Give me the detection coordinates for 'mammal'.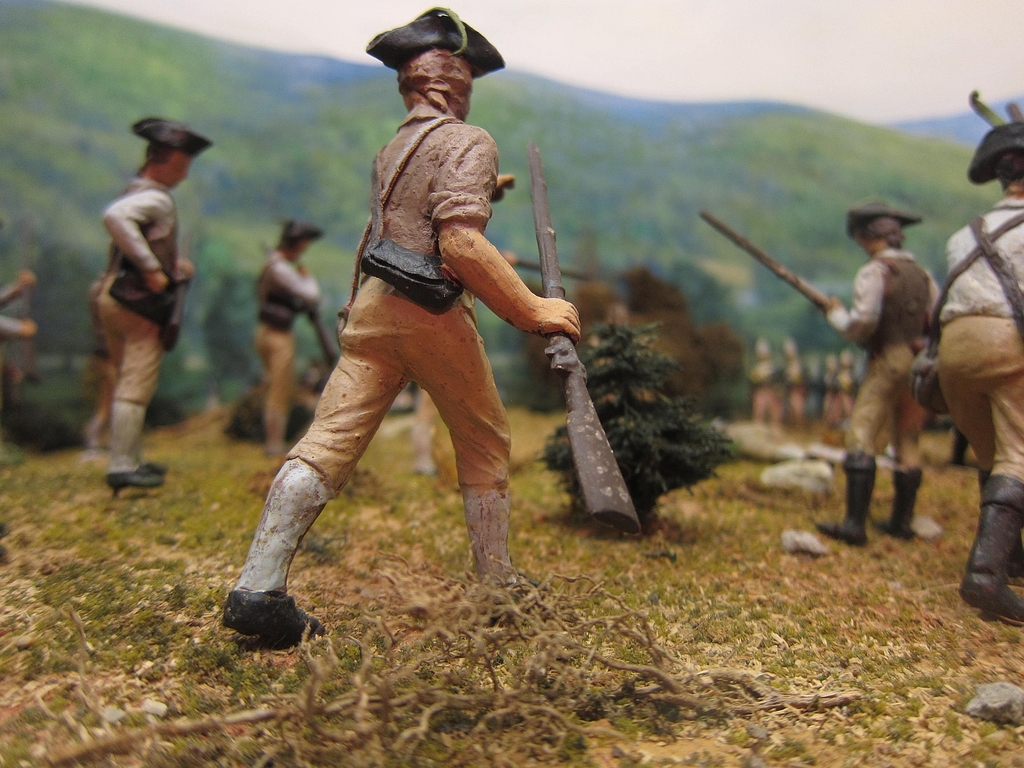
<box>931,118,1023,621</box>.
